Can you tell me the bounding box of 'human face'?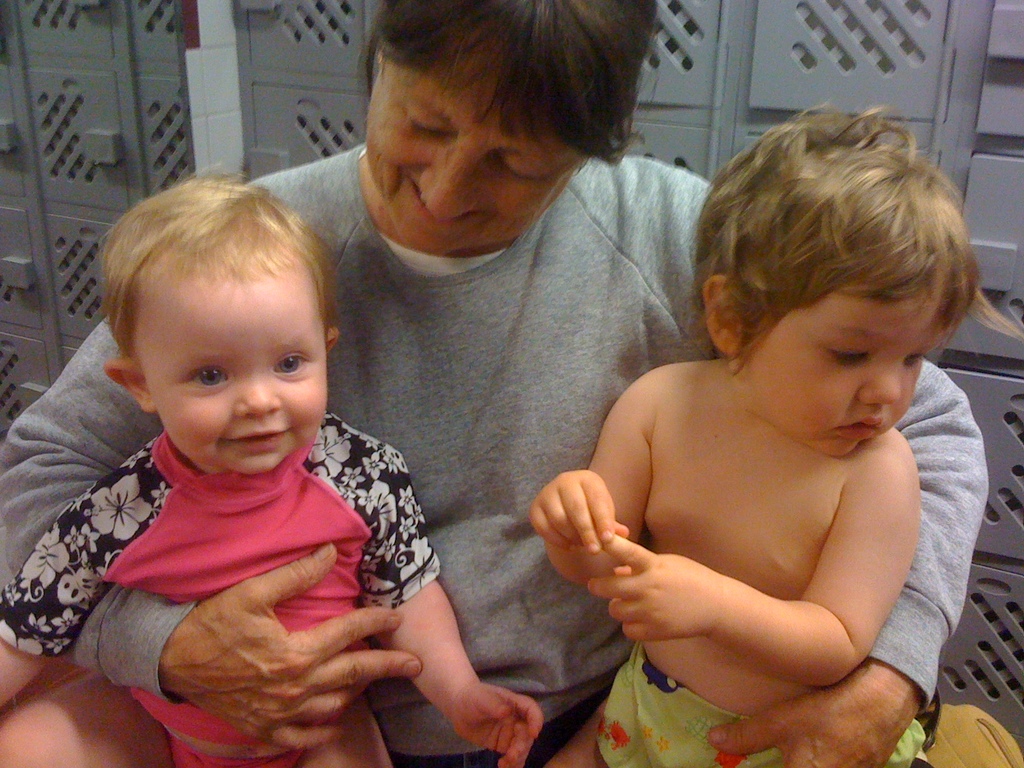
{"left": 364, "top": 38, "right": 582, "bottom": 259}.
